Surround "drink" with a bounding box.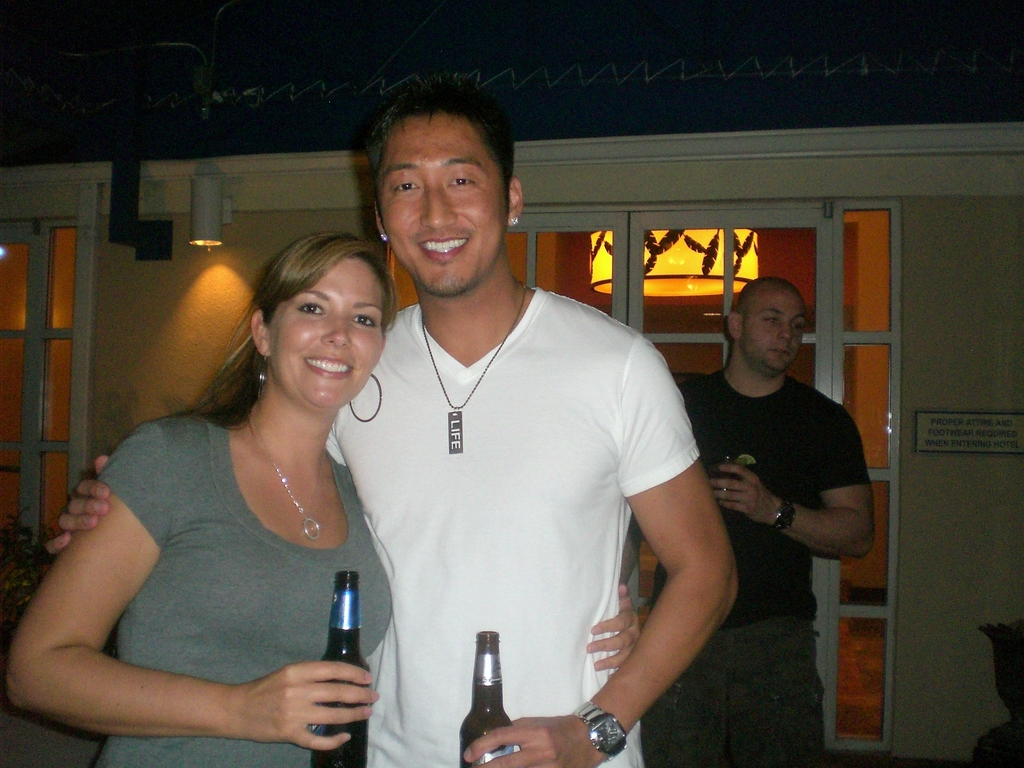
{"x1": 309, "y1": 563, "x2": 369, "y2": 767}.
